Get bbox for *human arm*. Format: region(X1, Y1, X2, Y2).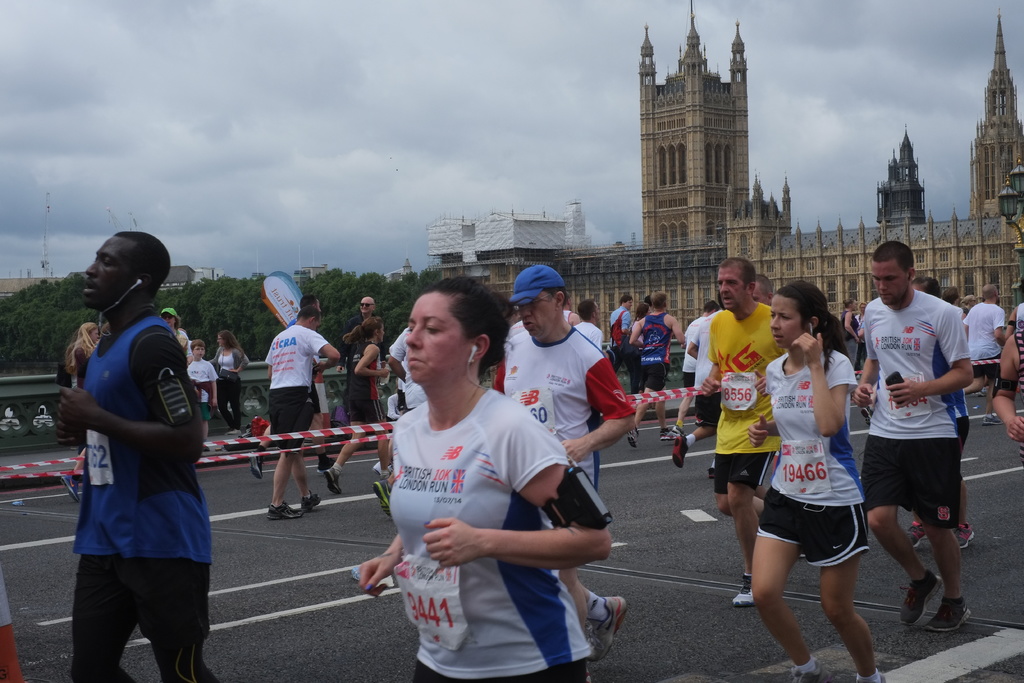
region(992, 305, 1007, 355).
